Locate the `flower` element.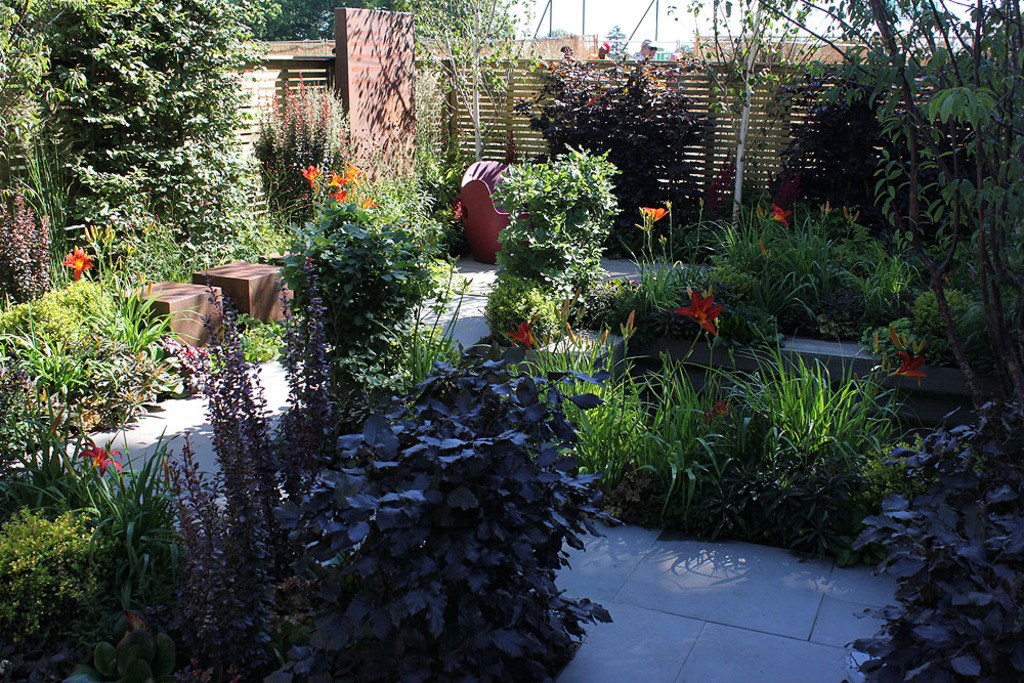
Element bbox: select_region(765, 202, 788, 228).
